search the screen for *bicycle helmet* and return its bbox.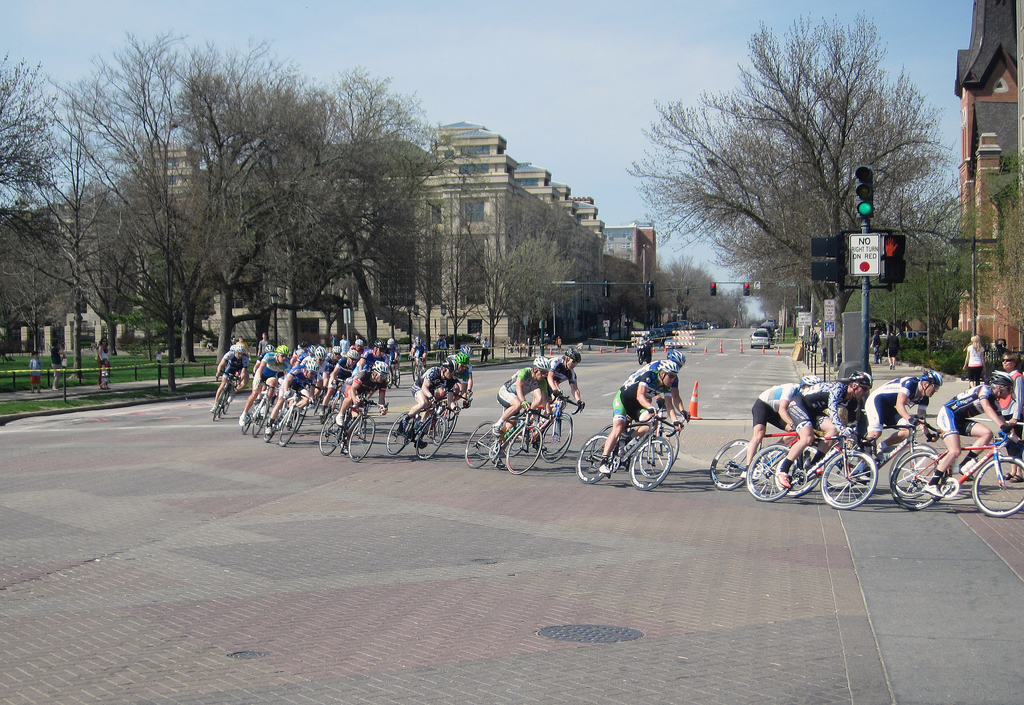
Found: 460, 344, 470, 354.
